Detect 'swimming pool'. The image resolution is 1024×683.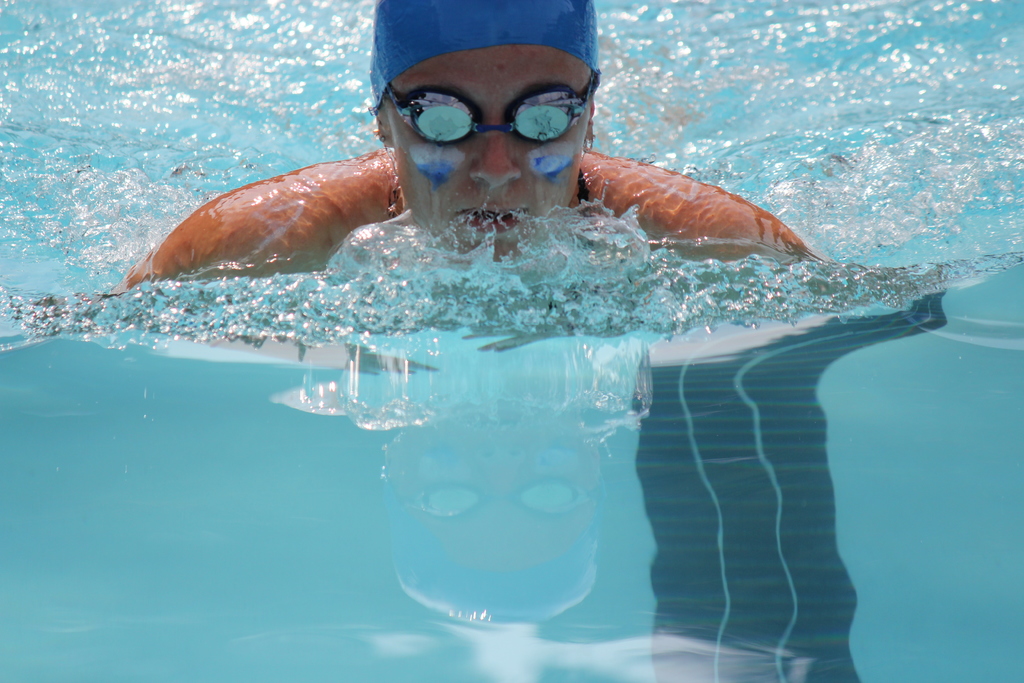
(left=38, top=56, right=948, bottom=648).
